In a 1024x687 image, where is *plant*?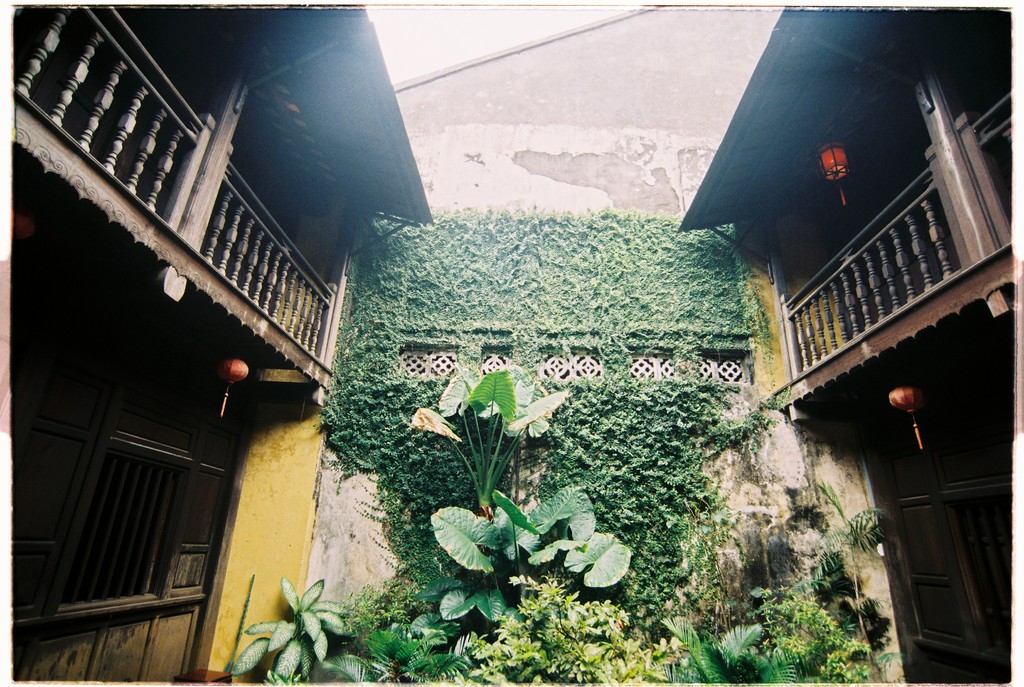
l=783, t=473, r=916, b=686.
